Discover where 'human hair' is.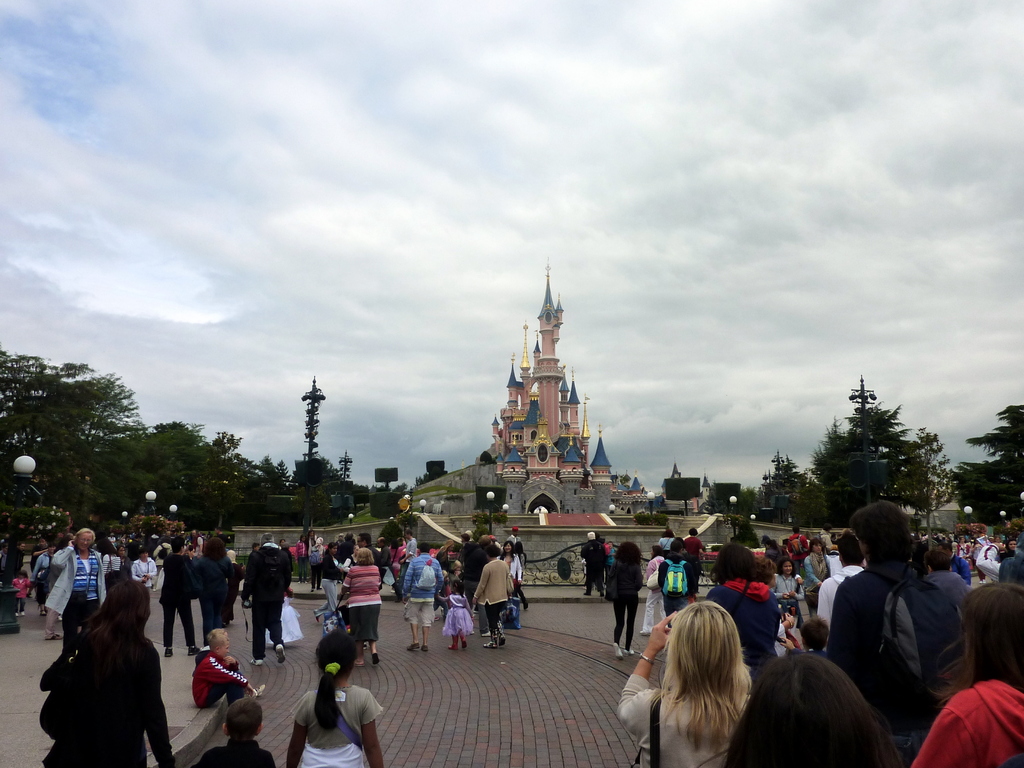
Discovered at [797, 614, 831, 648].
